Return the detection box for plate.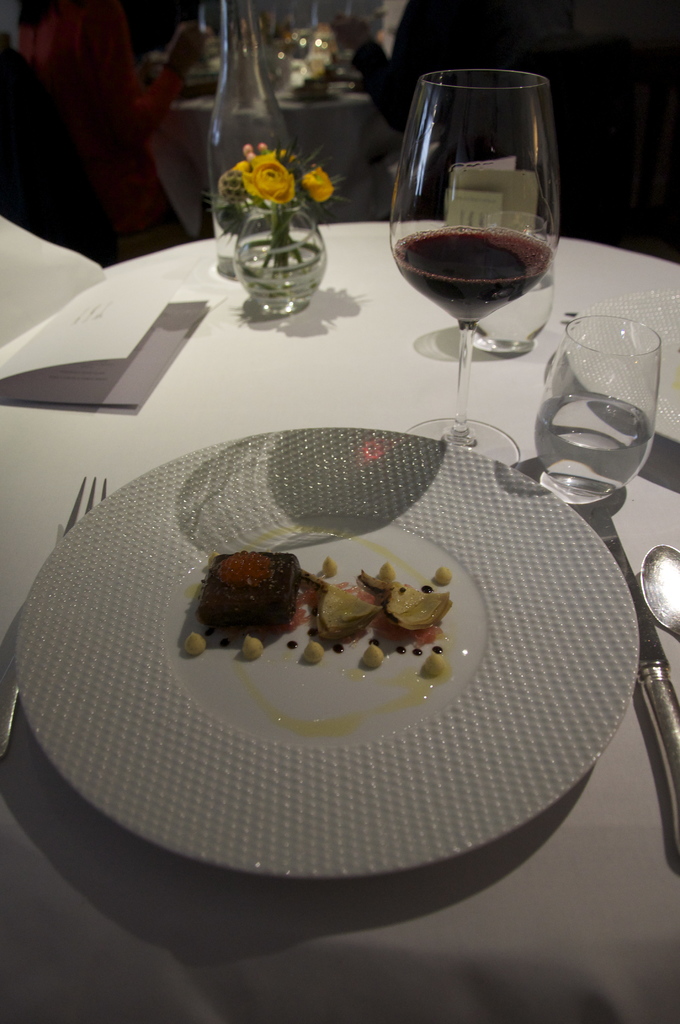
left=564, top=290, right=679, bottom=454.
